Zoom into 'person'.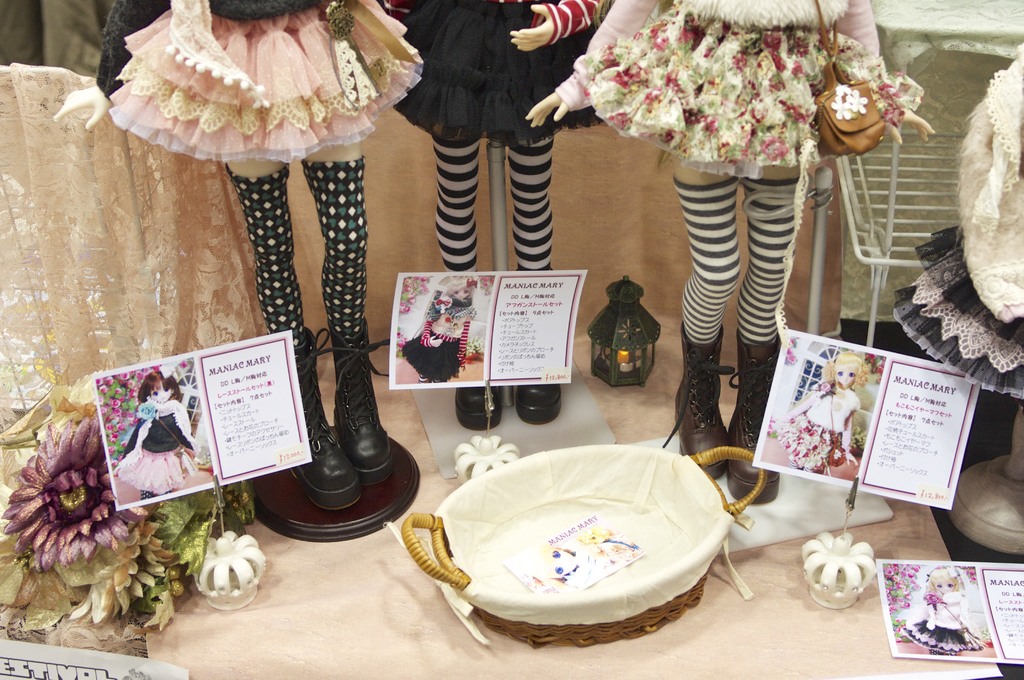
Zoom target: l=540, t=549, r=589, b=583.
